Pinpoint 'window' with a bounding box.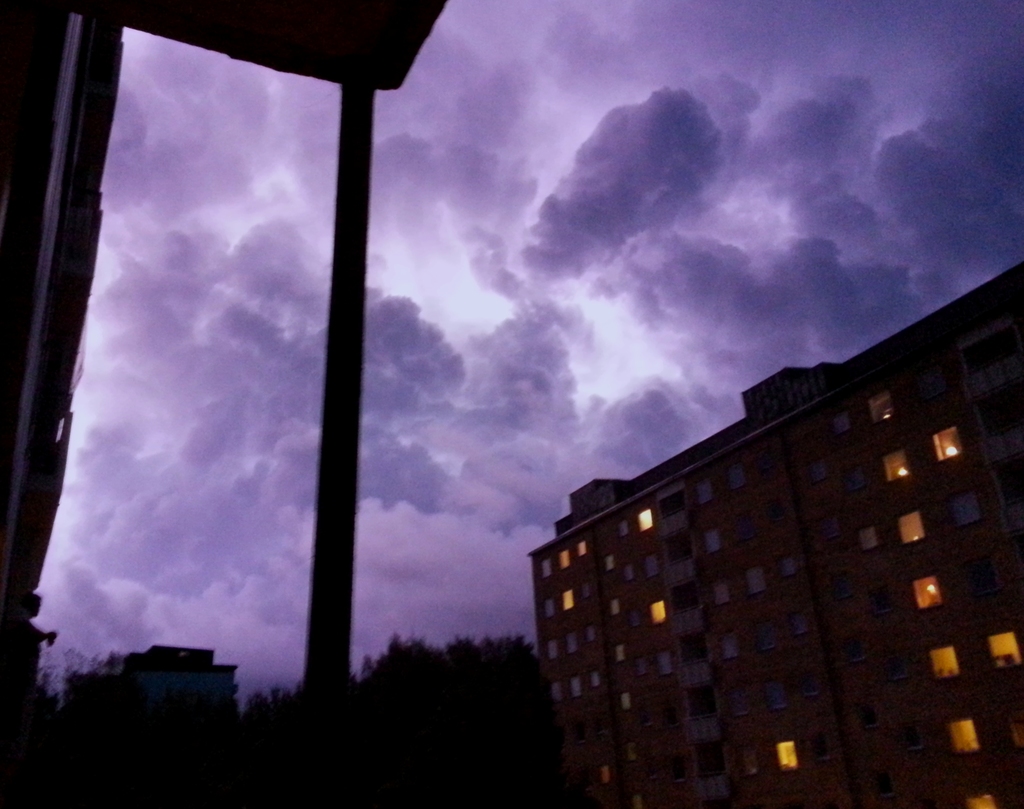
[x1=628, y1=792, x2=642, y2=808].
